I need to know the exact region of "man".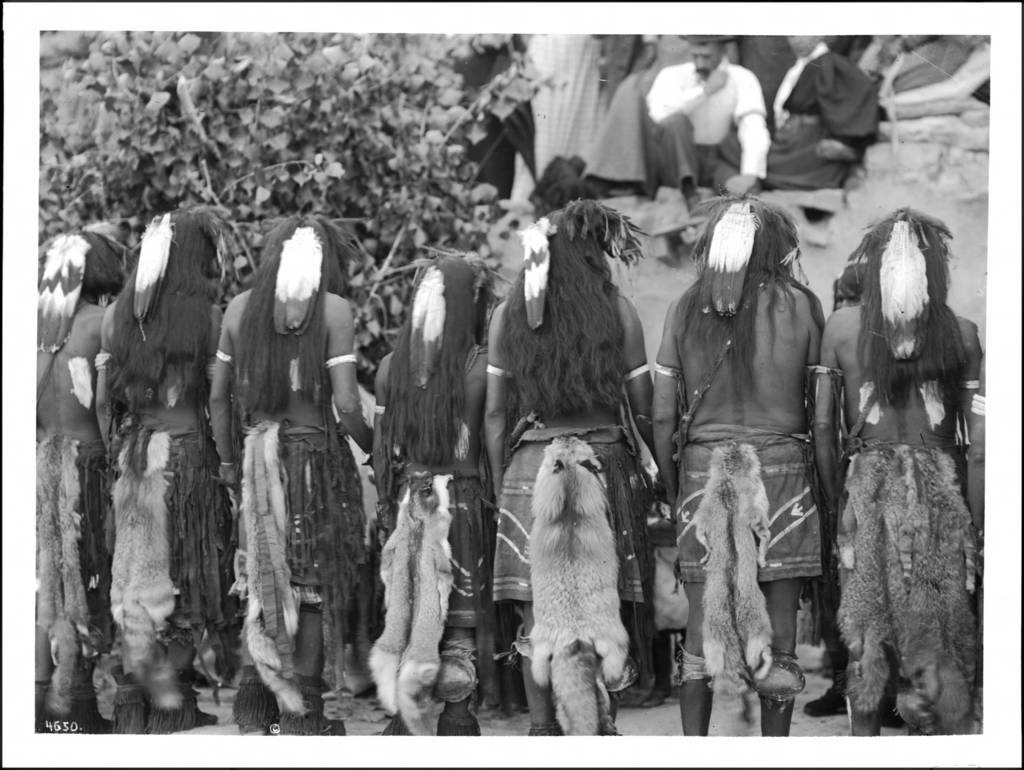
Region: <box>642,29,775,204</box>.
